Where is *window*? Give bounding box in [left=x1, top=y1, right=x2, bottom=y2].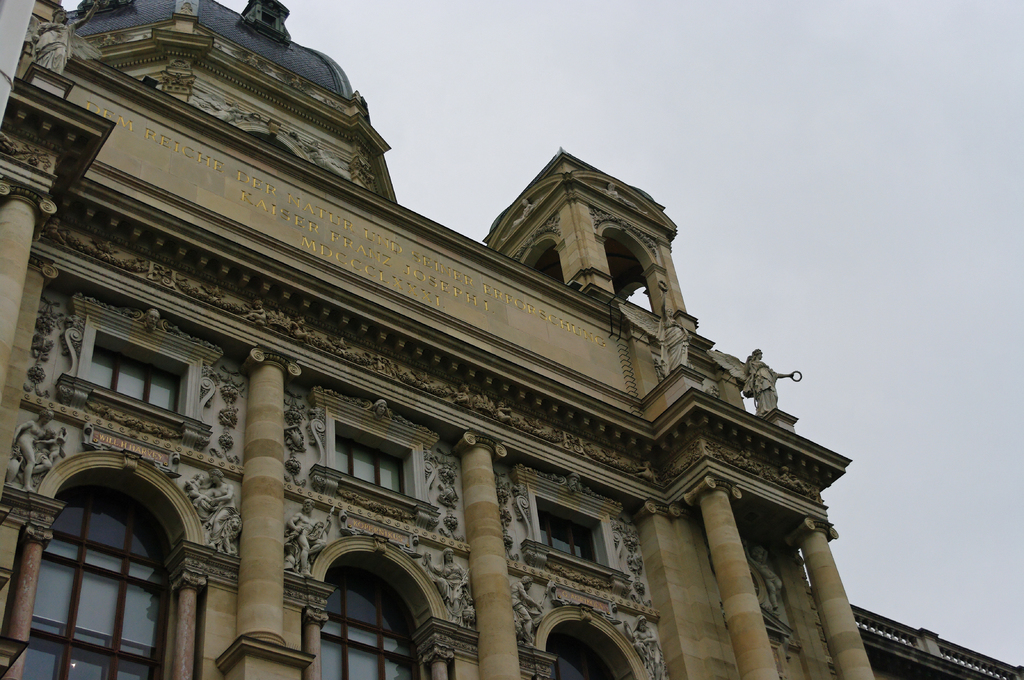
[left=33, top=454, right=182, bottom=662].
